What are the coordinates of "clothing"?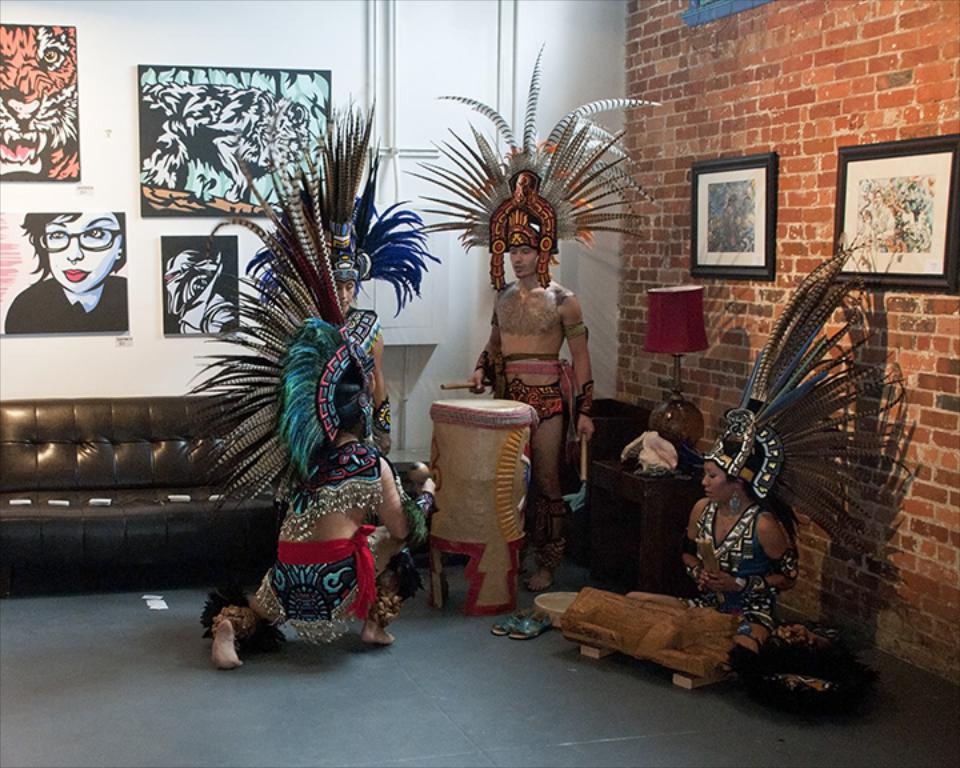
locate(304, 312, 383, 449).
